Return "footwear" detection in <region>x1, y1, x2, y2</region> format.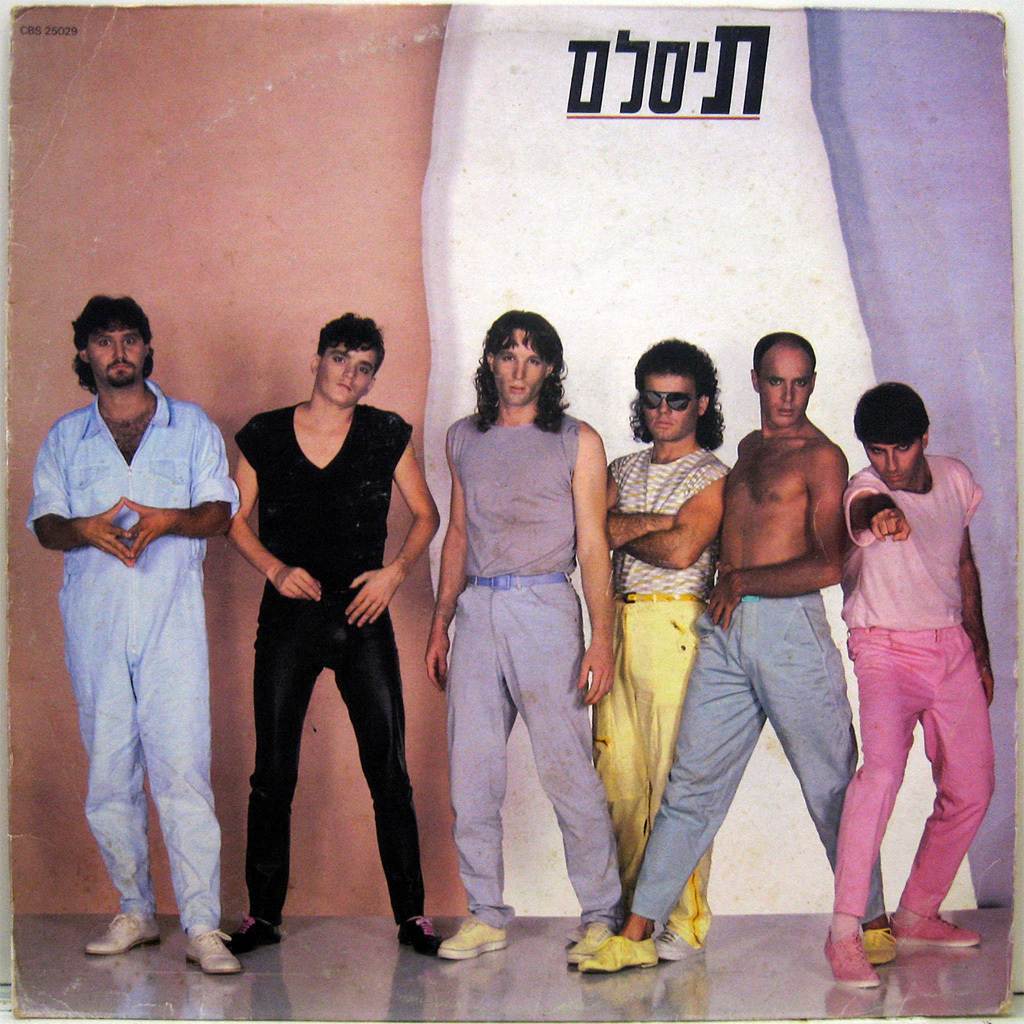
<region>88, 912, 156, 951</region>.
